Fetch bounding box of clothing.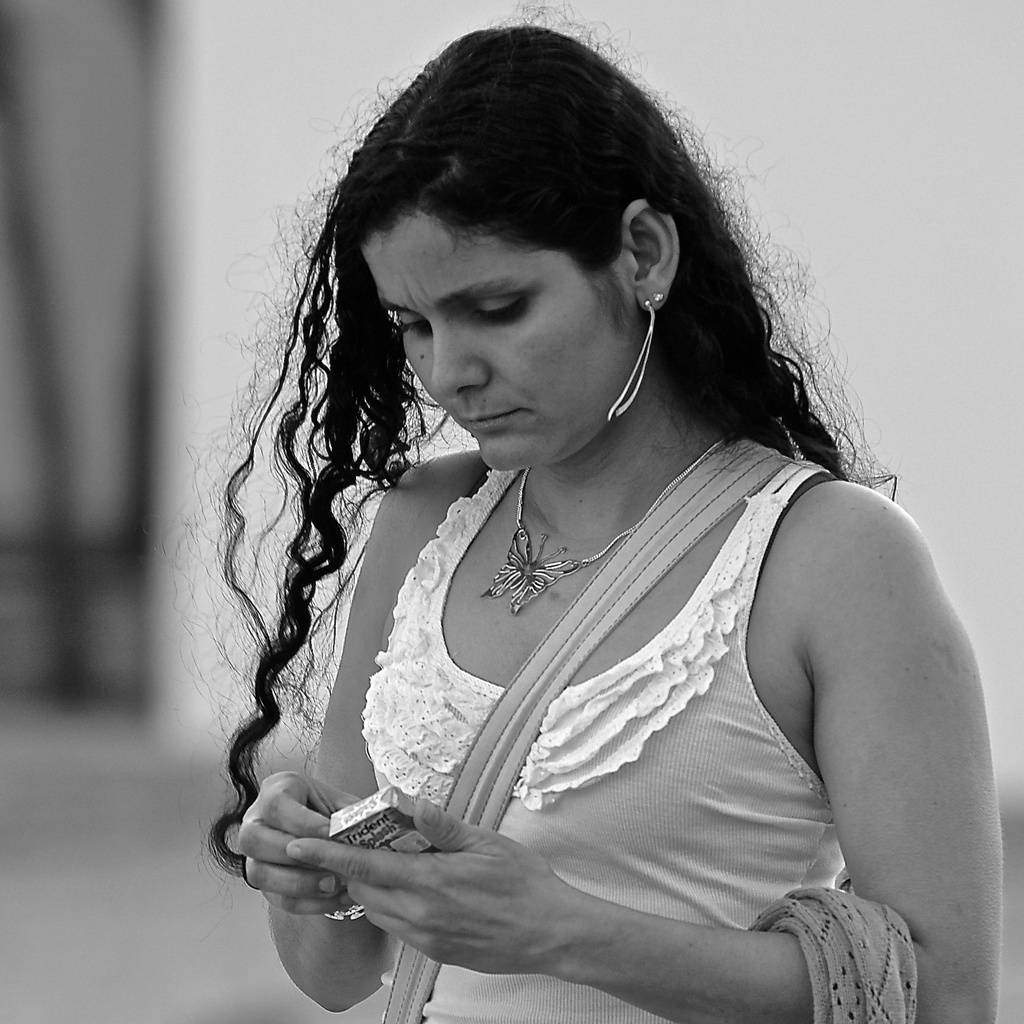
Bbox: 357, 460, 841, 1023.
